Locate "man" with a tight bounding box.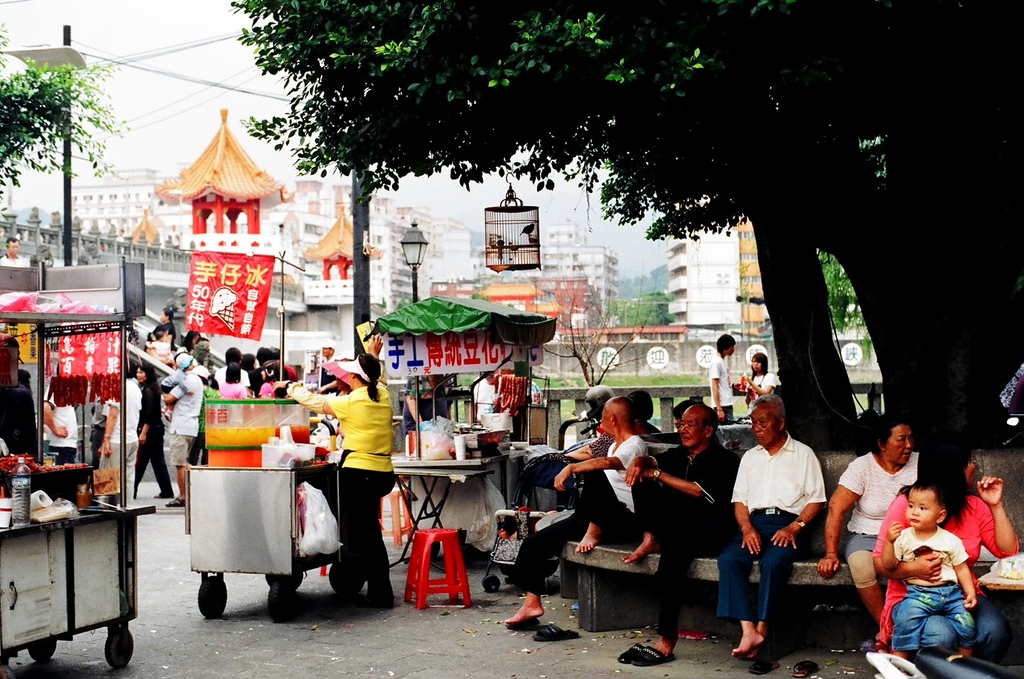
pyautogui.locateOnScreen(623, 402, 735, 664).
